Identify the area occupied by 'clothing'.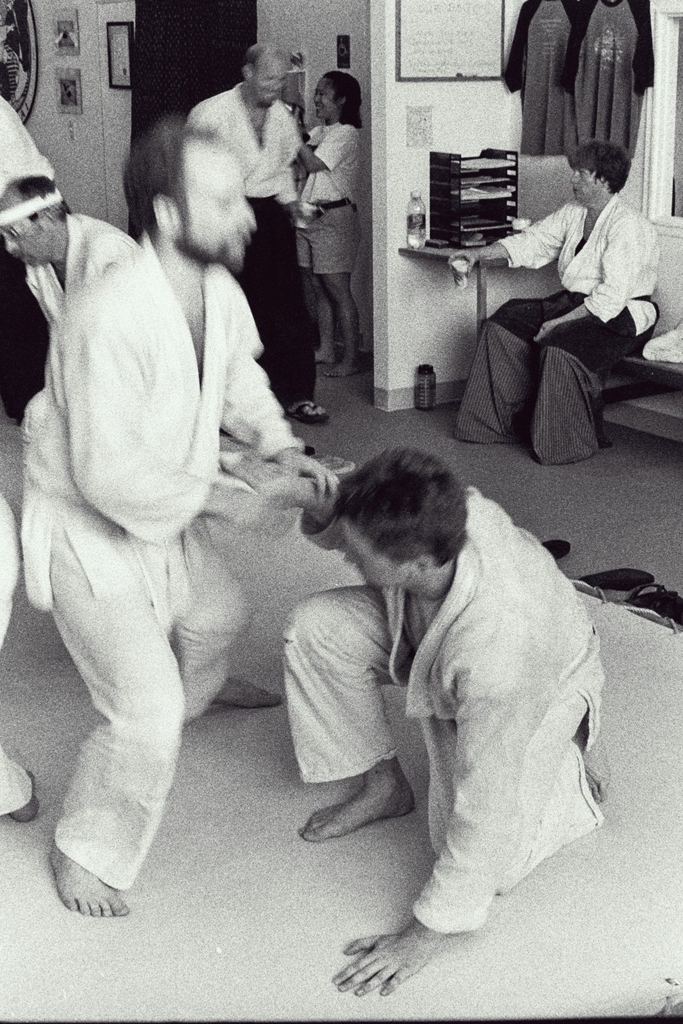
Area: Rect(25, 212, 141, 322).
